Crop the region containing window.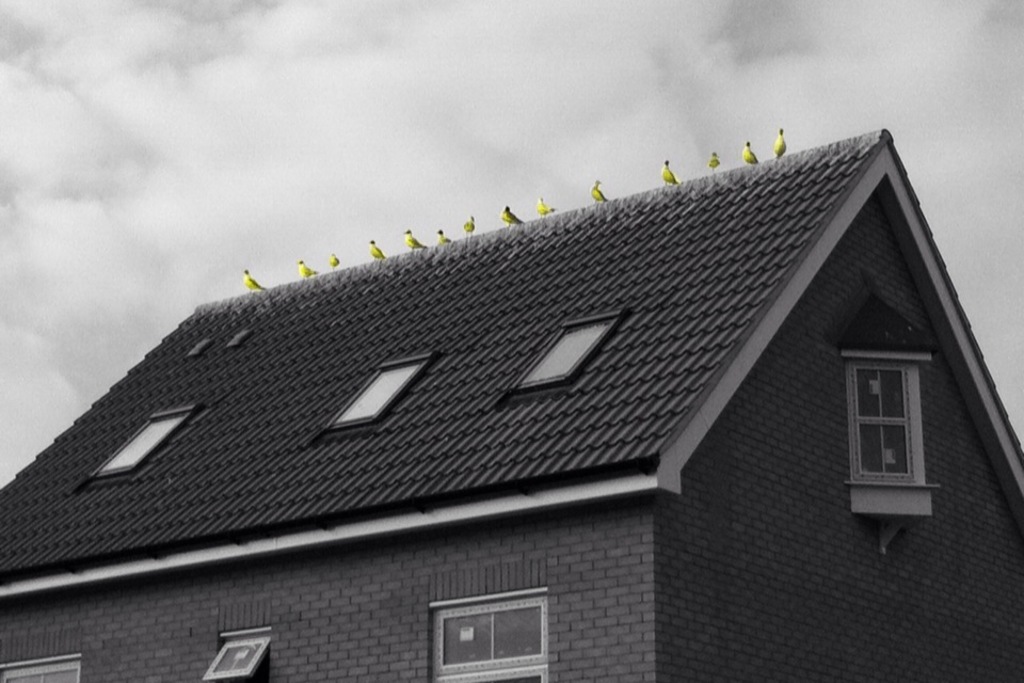
Crop region: {"left": 845, "top": 352, "right": 935, "bottom": 512}.
